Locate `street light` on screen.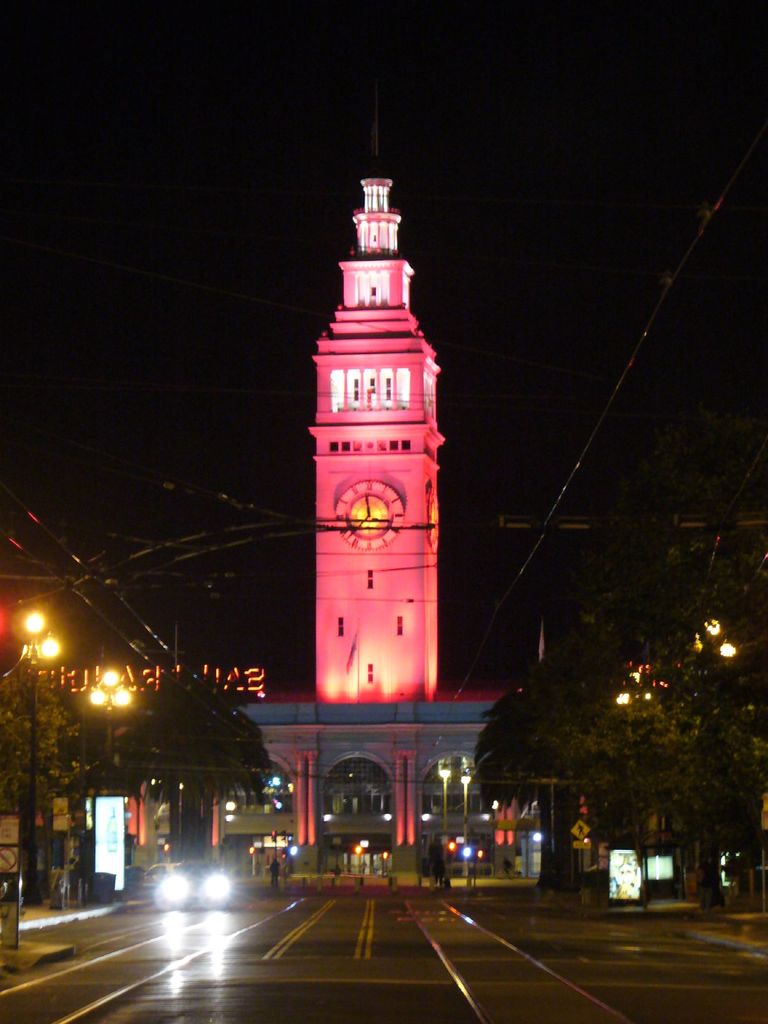
On screen at pyautogui.locateOnScreen(685, 611, 744, 874).
